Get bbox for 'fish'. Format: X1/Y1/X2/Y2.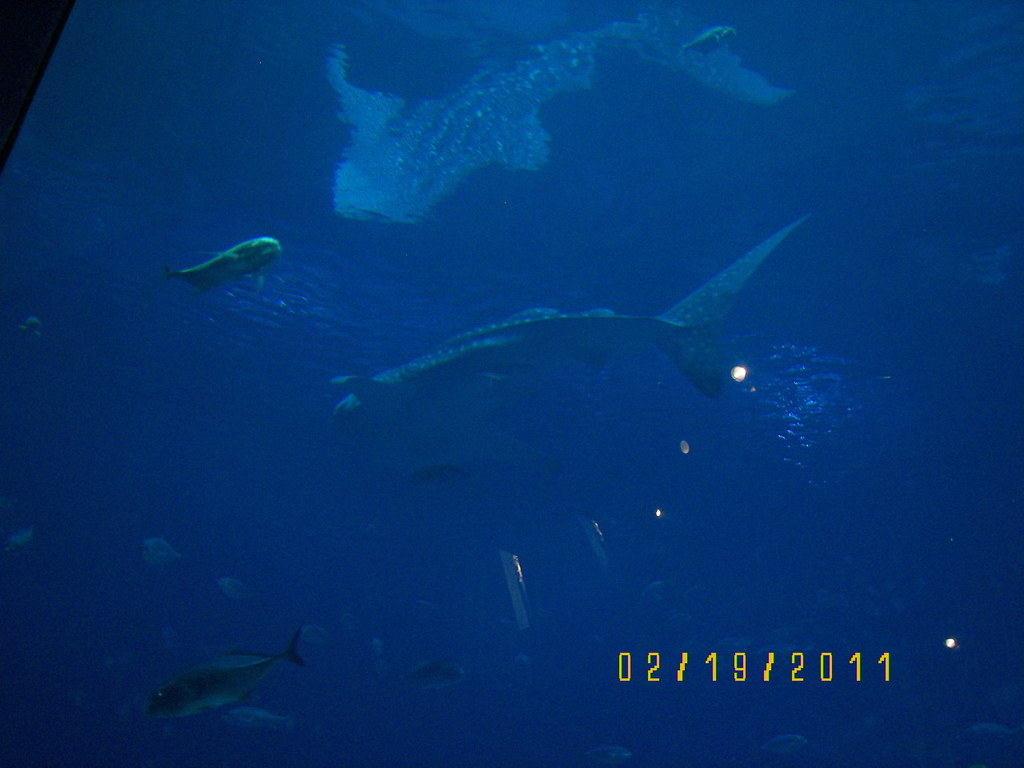
408/664/470/694.
